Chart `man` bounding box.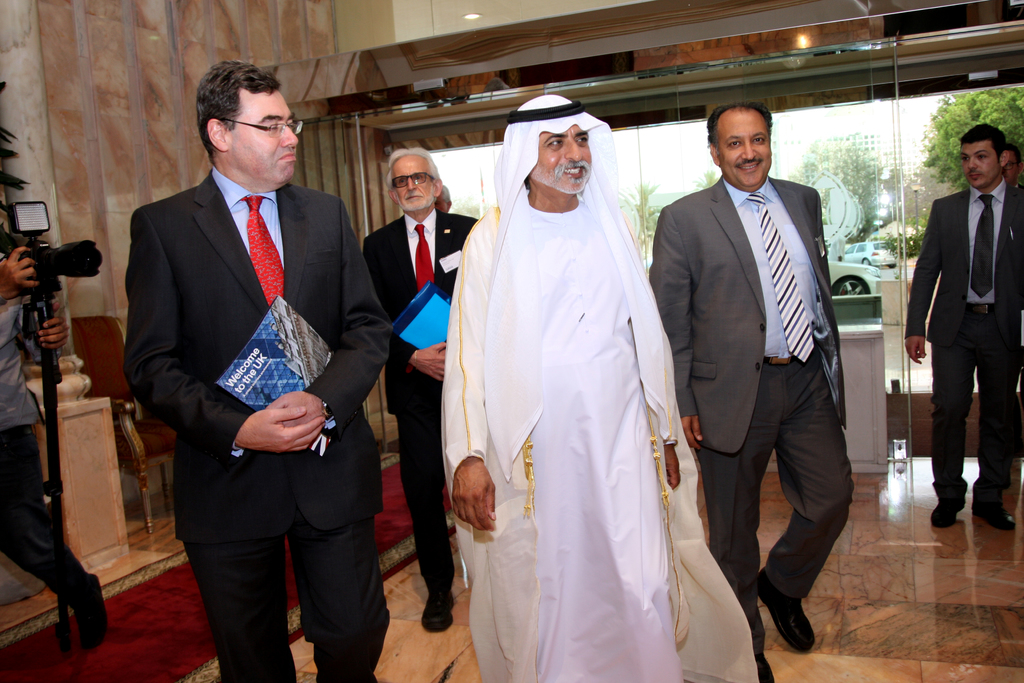
Charted: locate(1002, 142, 1023, 189).
